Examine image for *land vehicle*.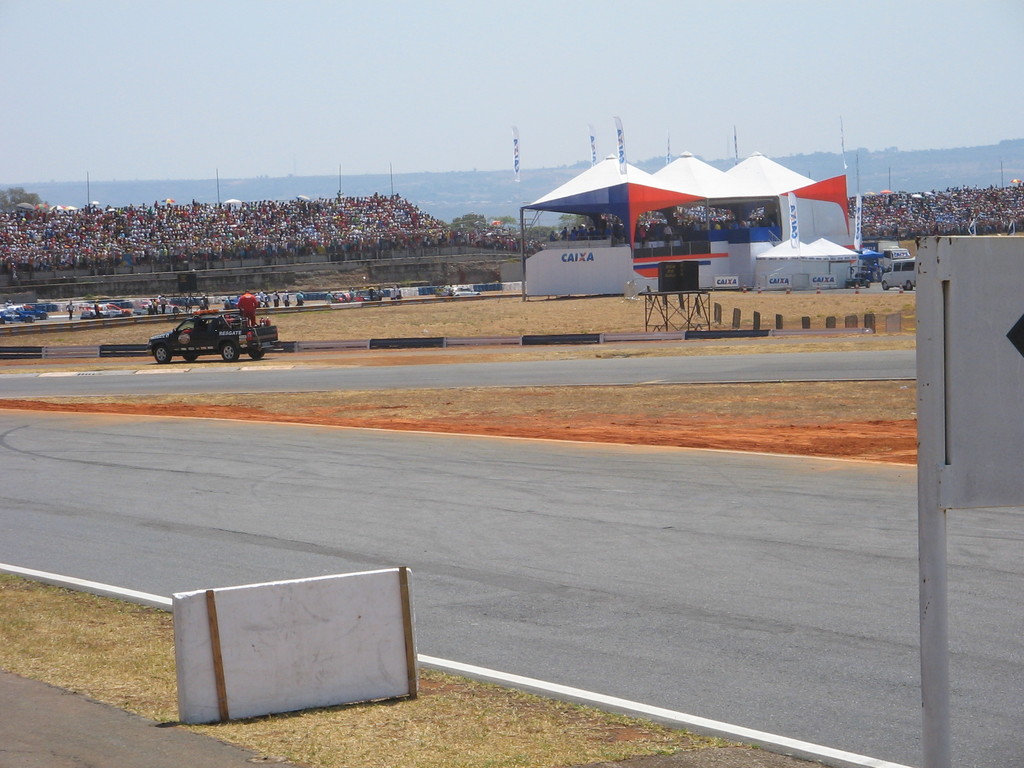
Examination result: (left=149, top=296, right=280, bottom=359).
